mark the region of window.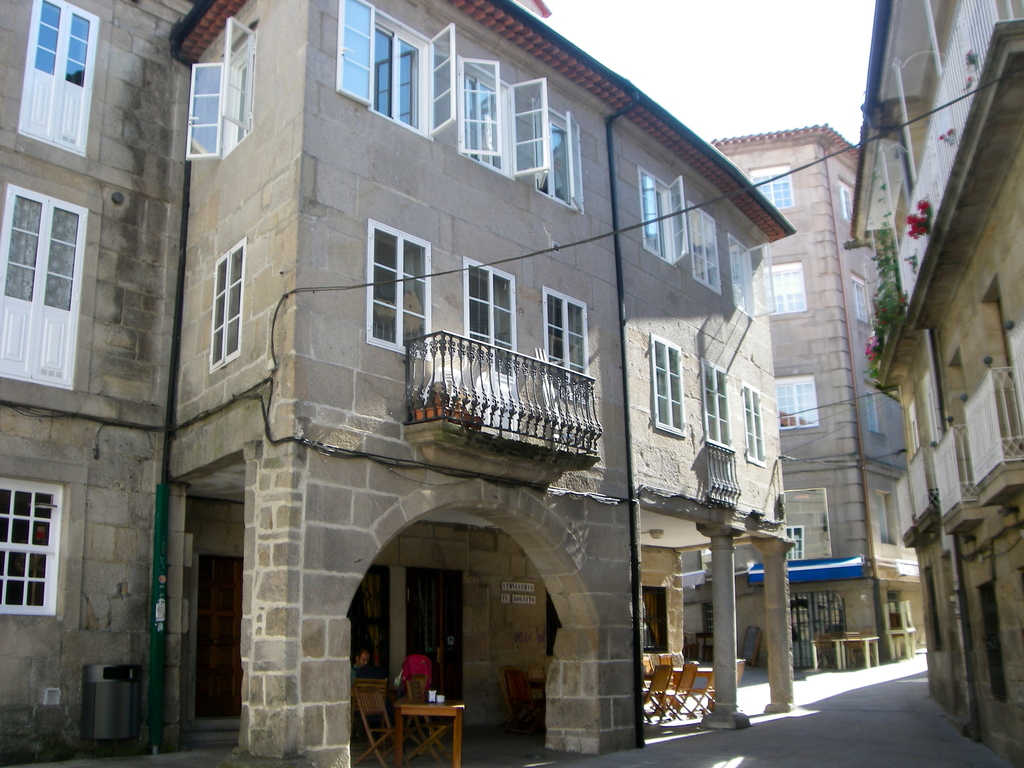
Region: <box>730,239,772,319</box>.
